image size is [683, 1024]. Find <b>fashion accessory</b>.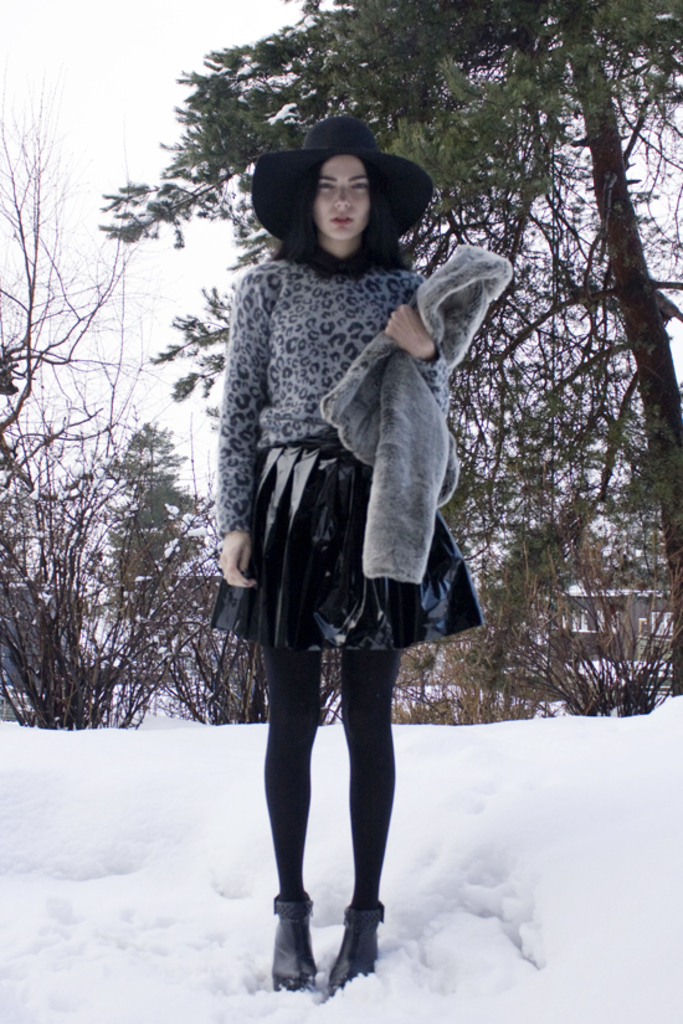
<box>273,886,317,988</box>.
